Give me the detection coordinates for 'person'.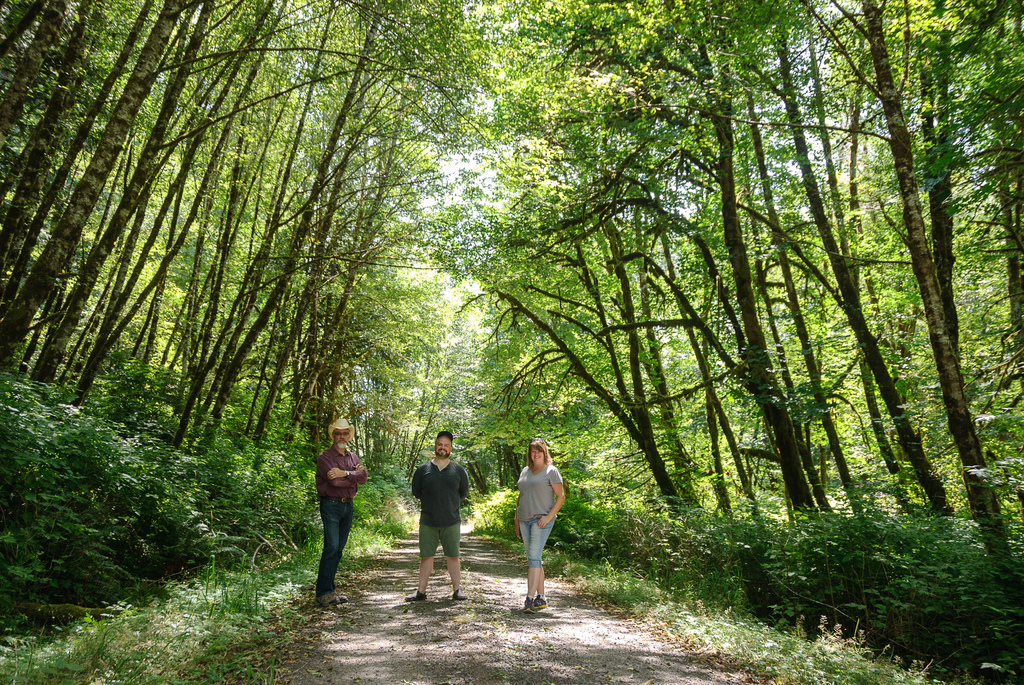
[left=509, top=439, right=568, bottom=618].
